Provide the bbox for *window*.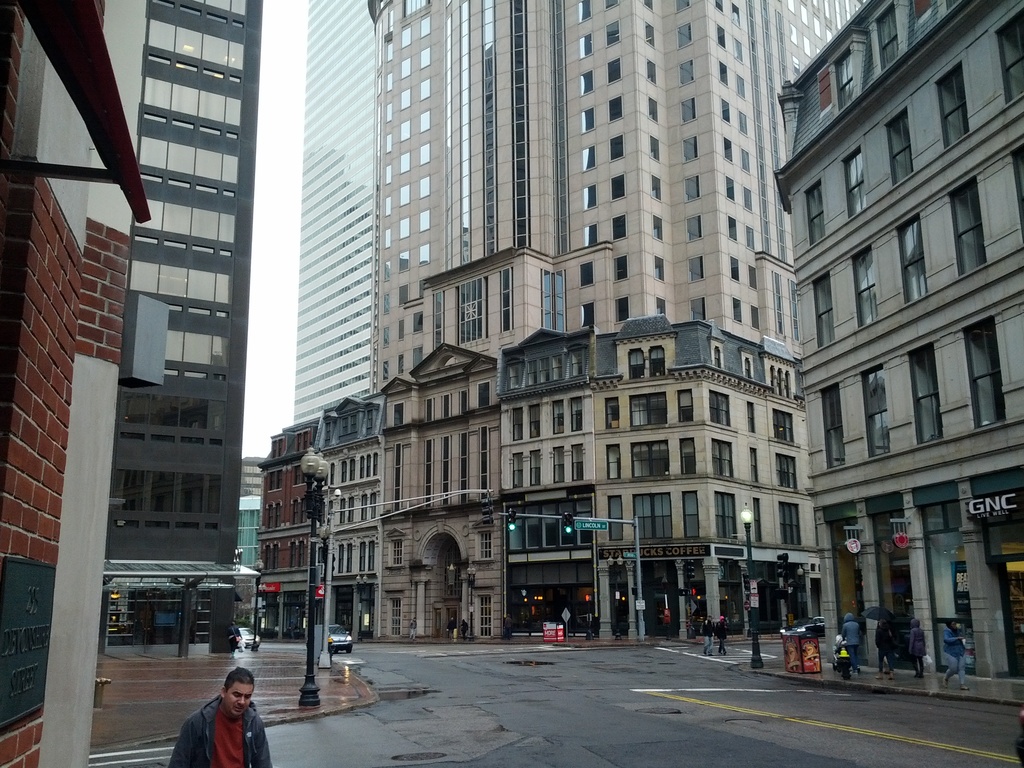
{"x1": 422, "y1": 108, "x2": 428, "y2": 131}.
